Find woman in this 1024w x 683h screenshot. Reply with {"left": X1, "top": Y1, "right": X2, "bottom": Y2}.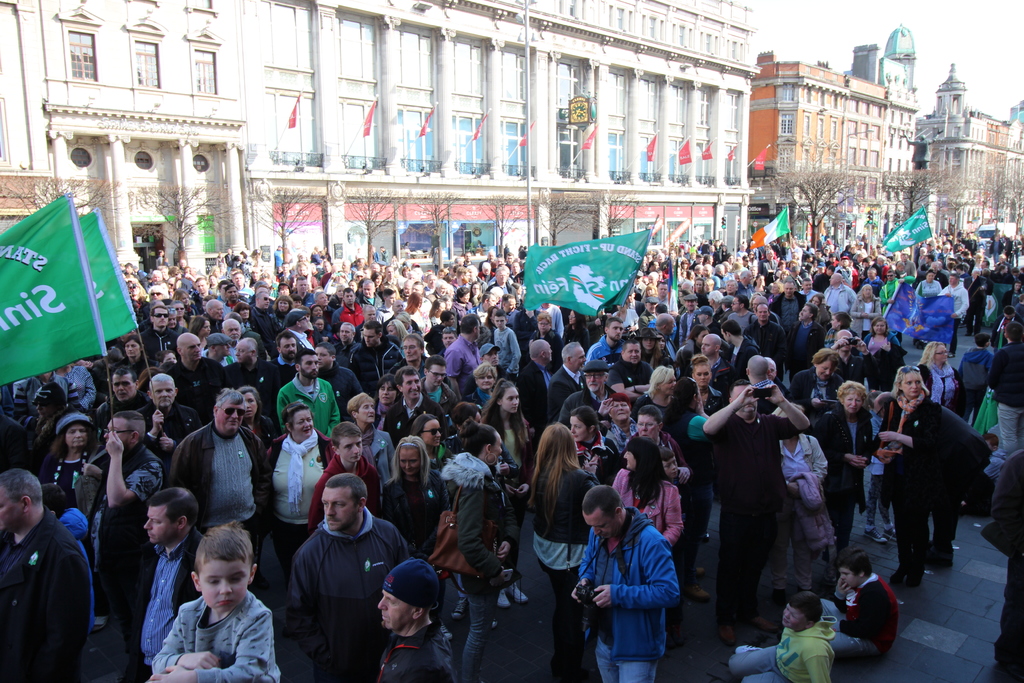
{"left": 637, "top": 323, "right": 661, "bottom": 372}.
